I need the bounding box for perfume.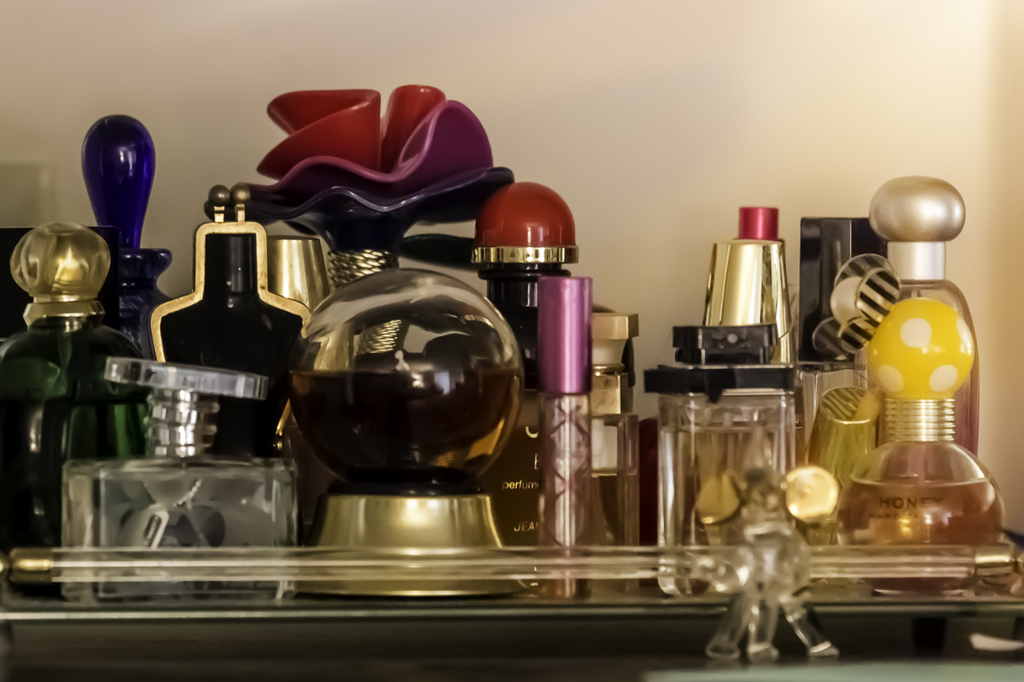
Here it is: select_region(851, 178, 977, 459).
